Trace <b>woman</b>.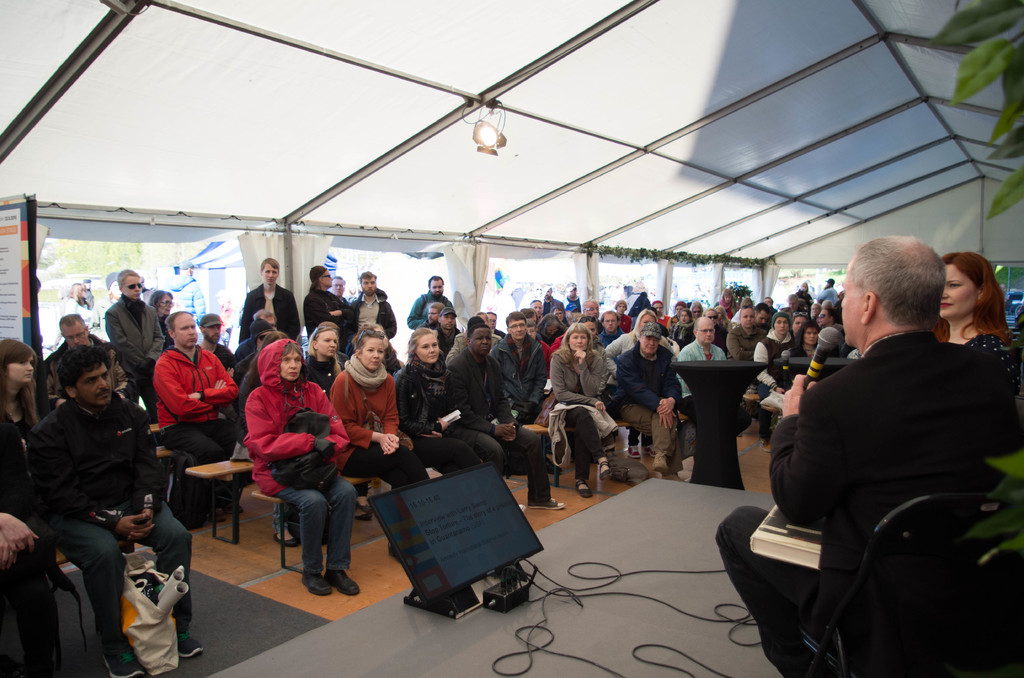
Traced to <box>609,303,675,454</box>.
